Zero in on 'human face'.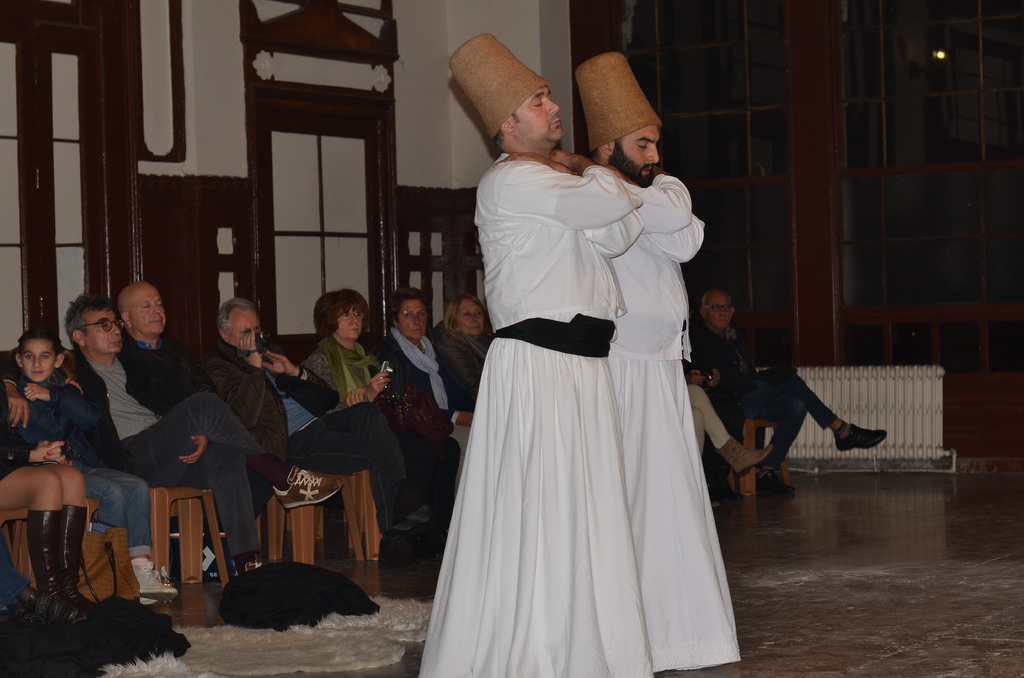
Zeroed in: locate(394, 305, 424, 344).
